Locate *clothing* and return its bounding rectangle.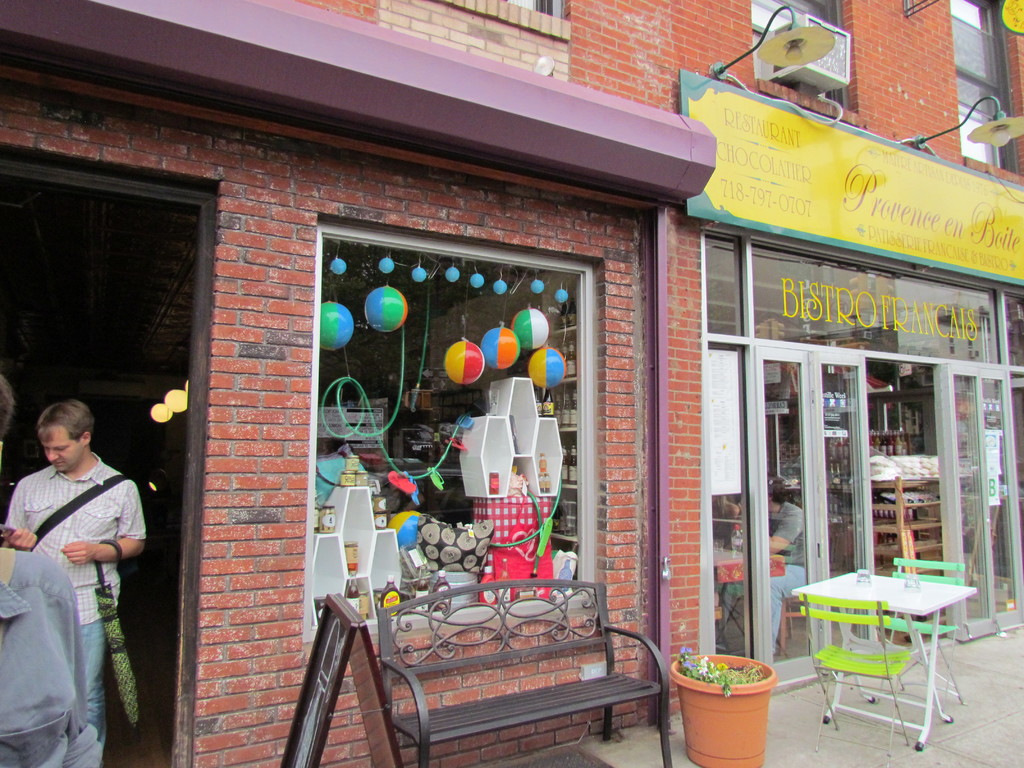
(0,543,102,767).
